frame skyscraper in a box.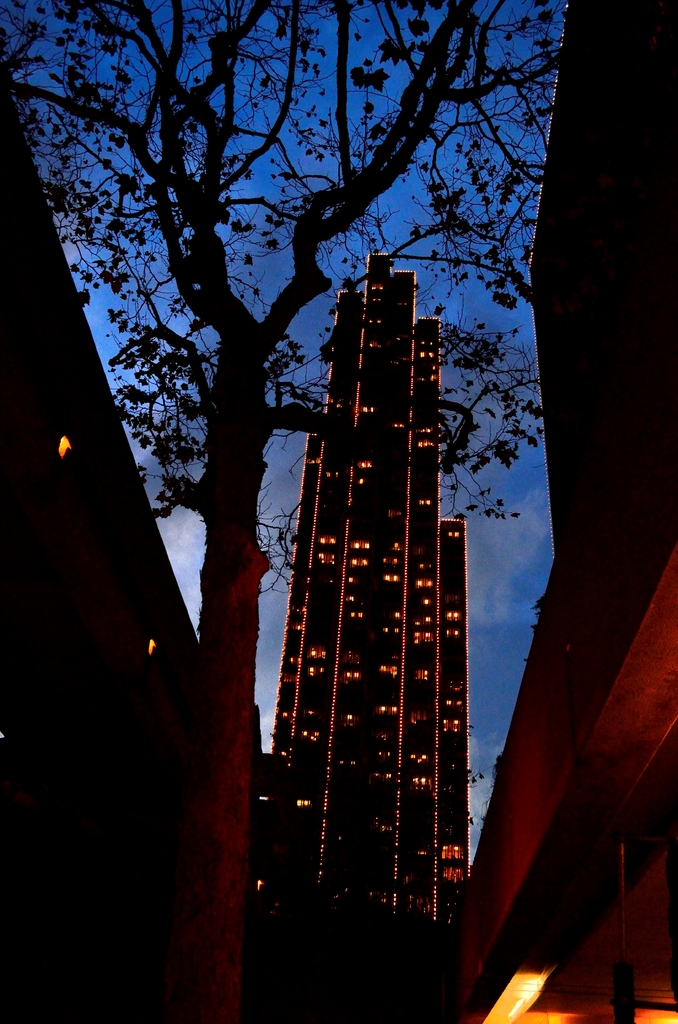
[236,252,471,1023].
